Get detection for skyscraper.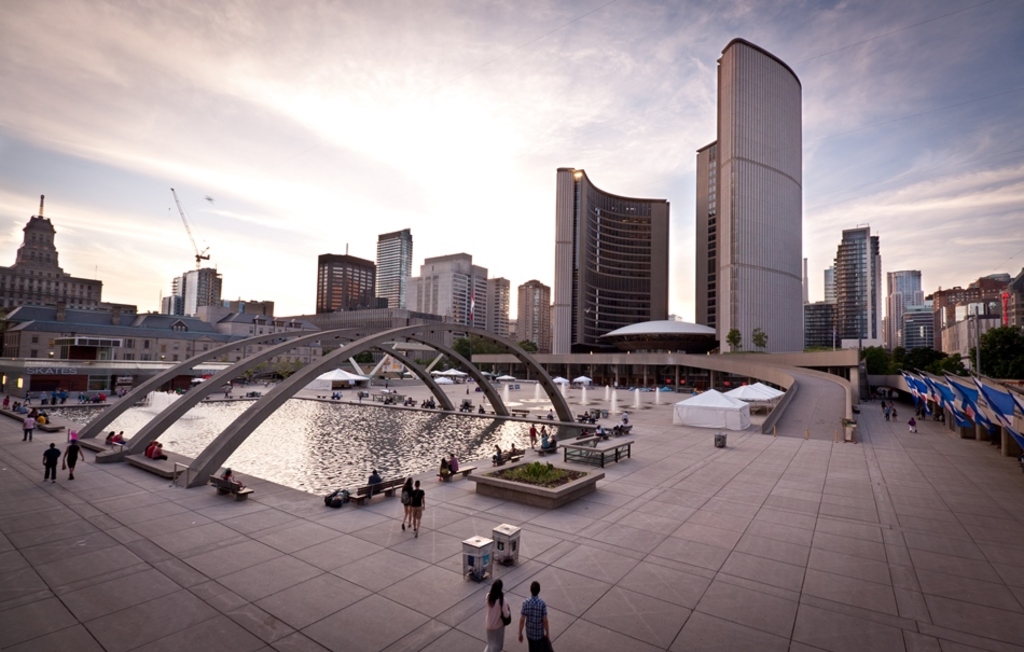
Detection: locate(552, 162, 668, 352).
